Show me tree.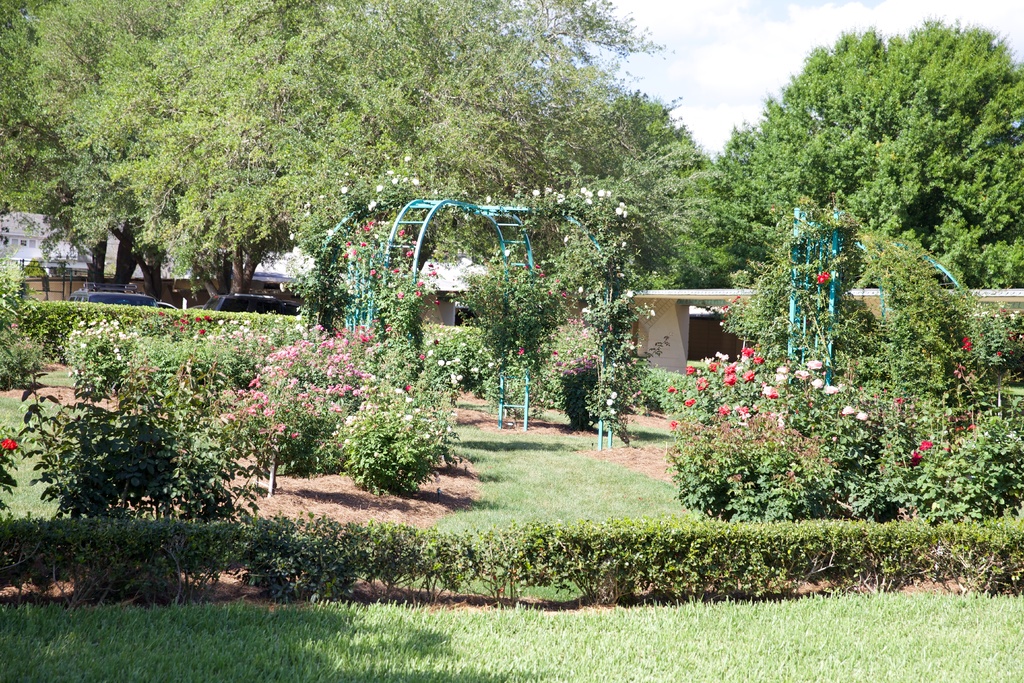
tree is here: [left=427, top=109, right=768, bottom=298].
